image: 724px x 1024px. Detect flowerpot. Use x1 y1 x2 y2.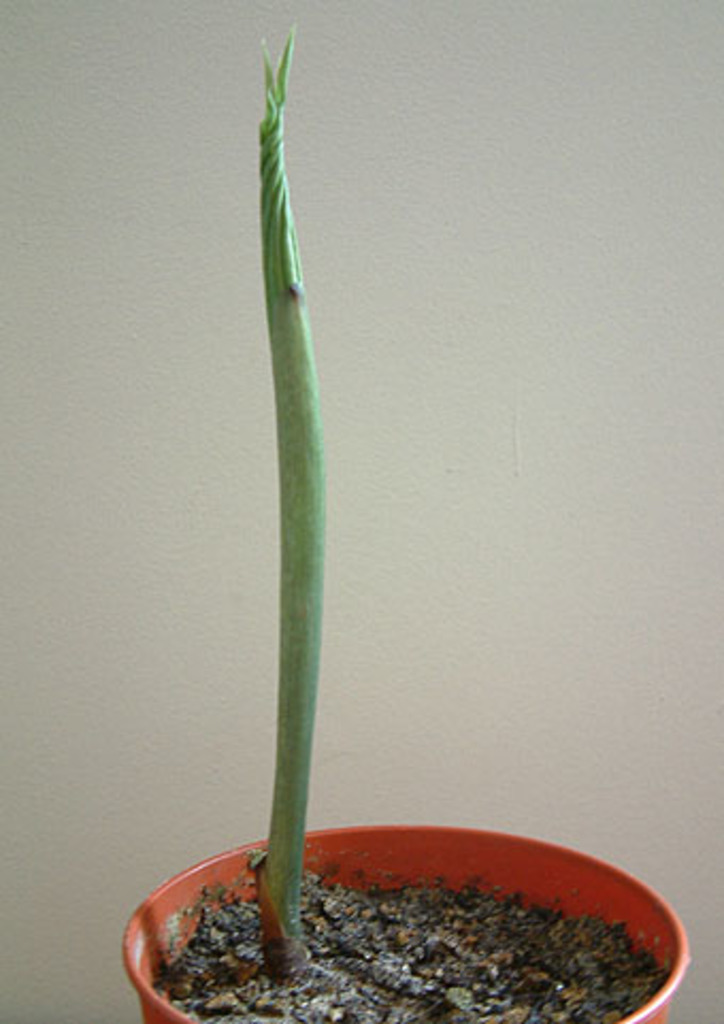
128 805 692 1020.
